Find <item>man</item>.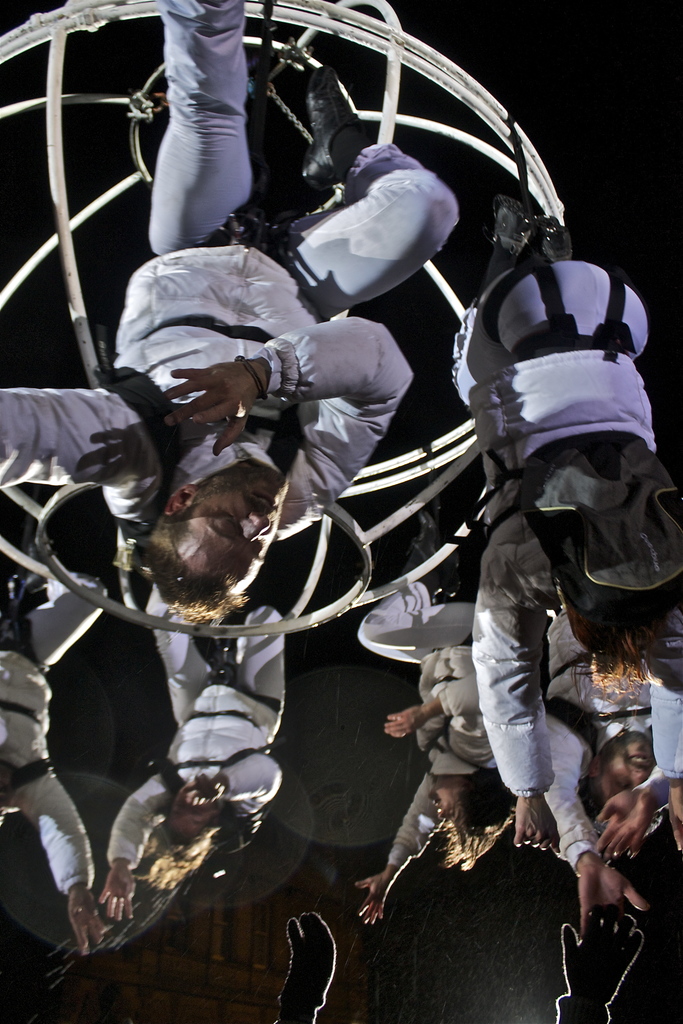
x1=92, y1=581, x2=288, y2=917.
